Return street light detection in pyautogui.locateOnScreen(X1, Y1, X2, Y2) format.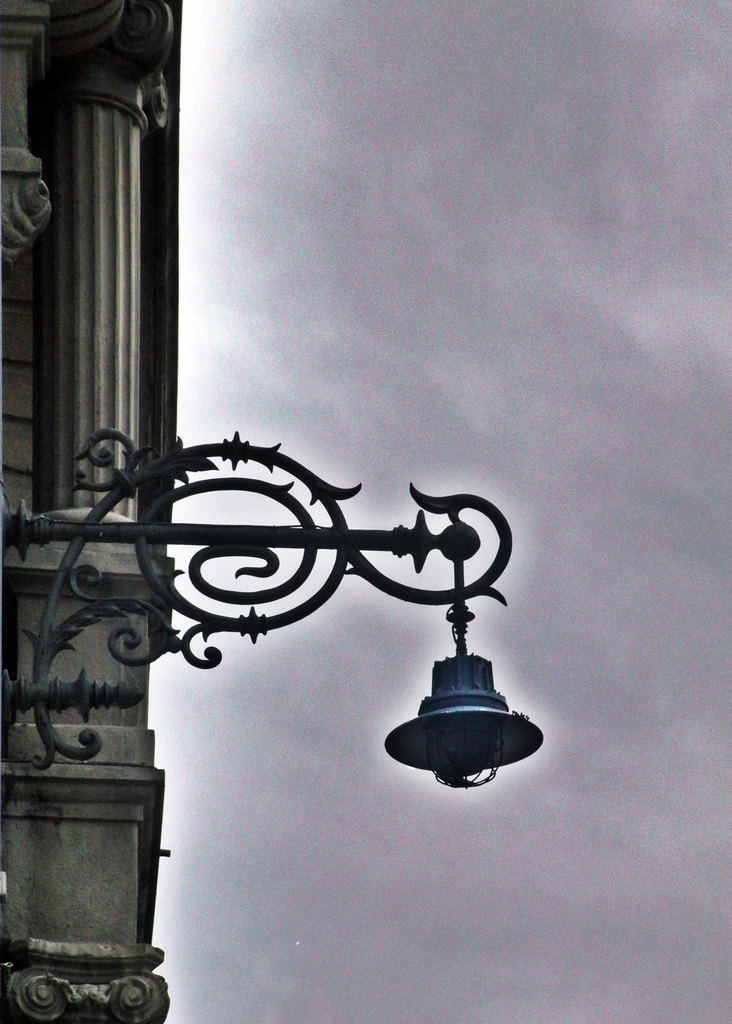
pyautogui.locateOnScreen(81, 473, 541, 881).
